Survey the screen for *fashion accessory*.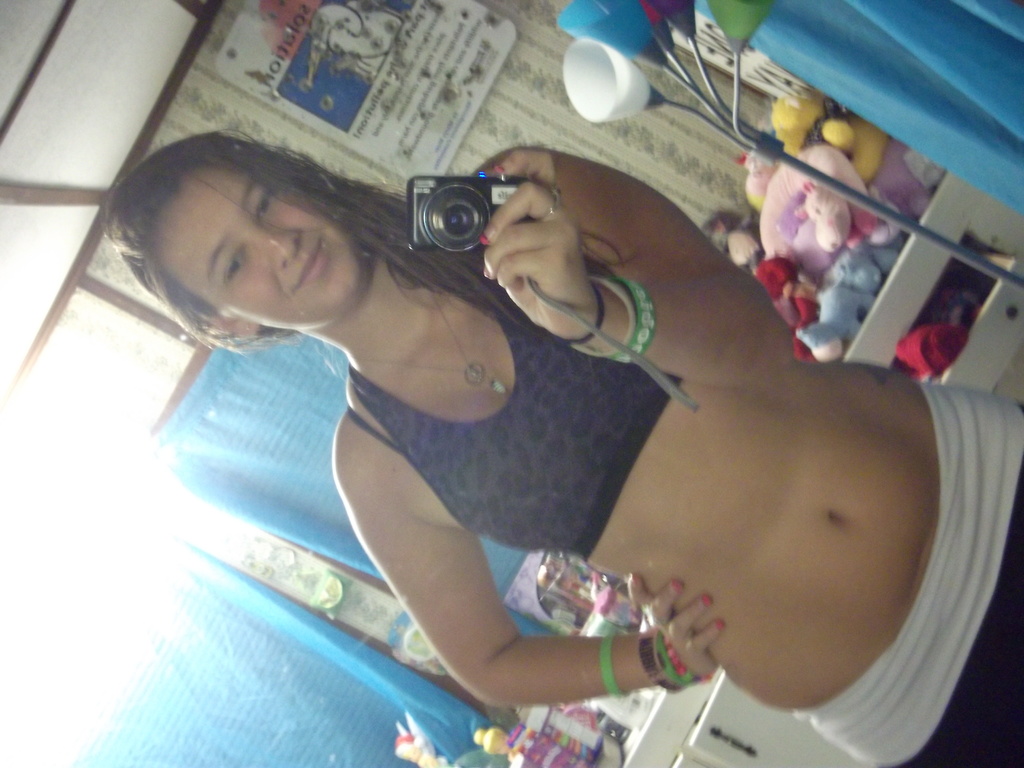
Survey found: pyautogui.locateOnScreen(666, 633, 716, 679).
